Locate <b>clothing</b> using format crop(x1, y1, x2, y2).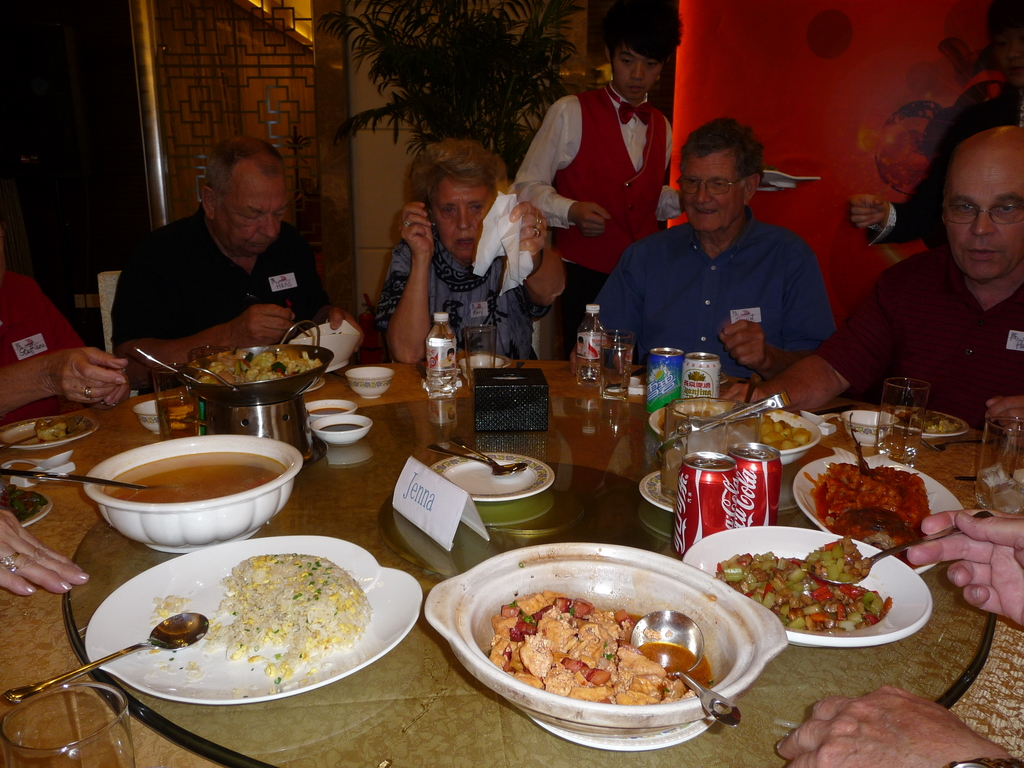
crop(111, 207, 321, 398).
